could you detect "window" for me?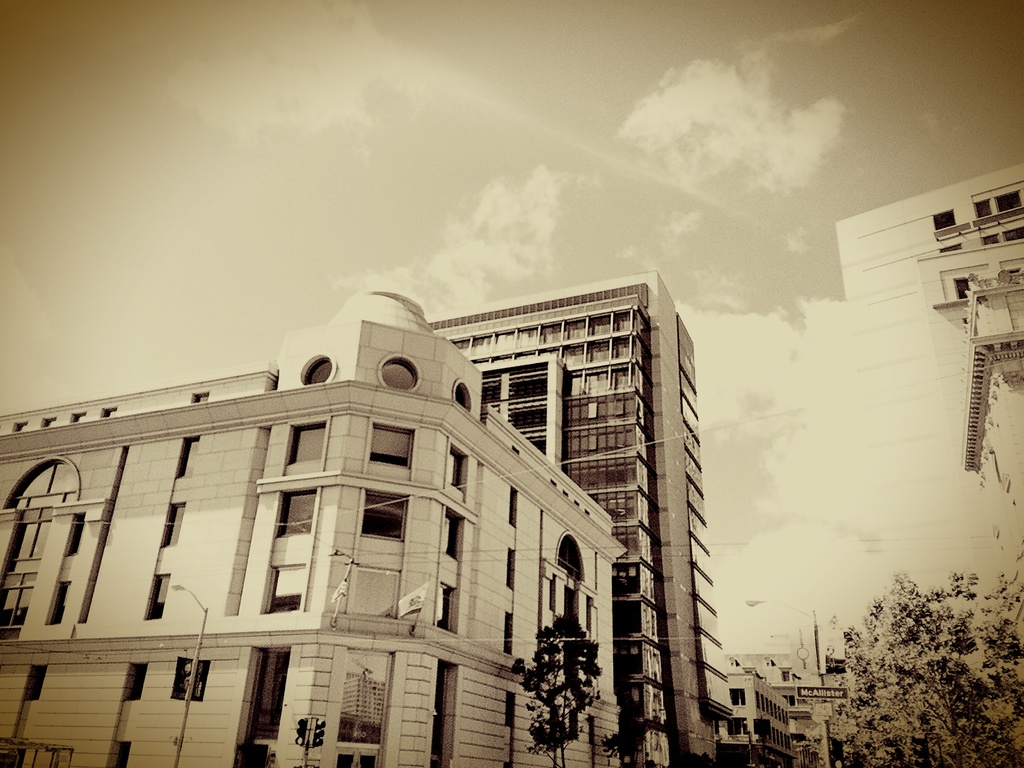
Detection result: x1=435 y1=585 x2=460 y2=631.
